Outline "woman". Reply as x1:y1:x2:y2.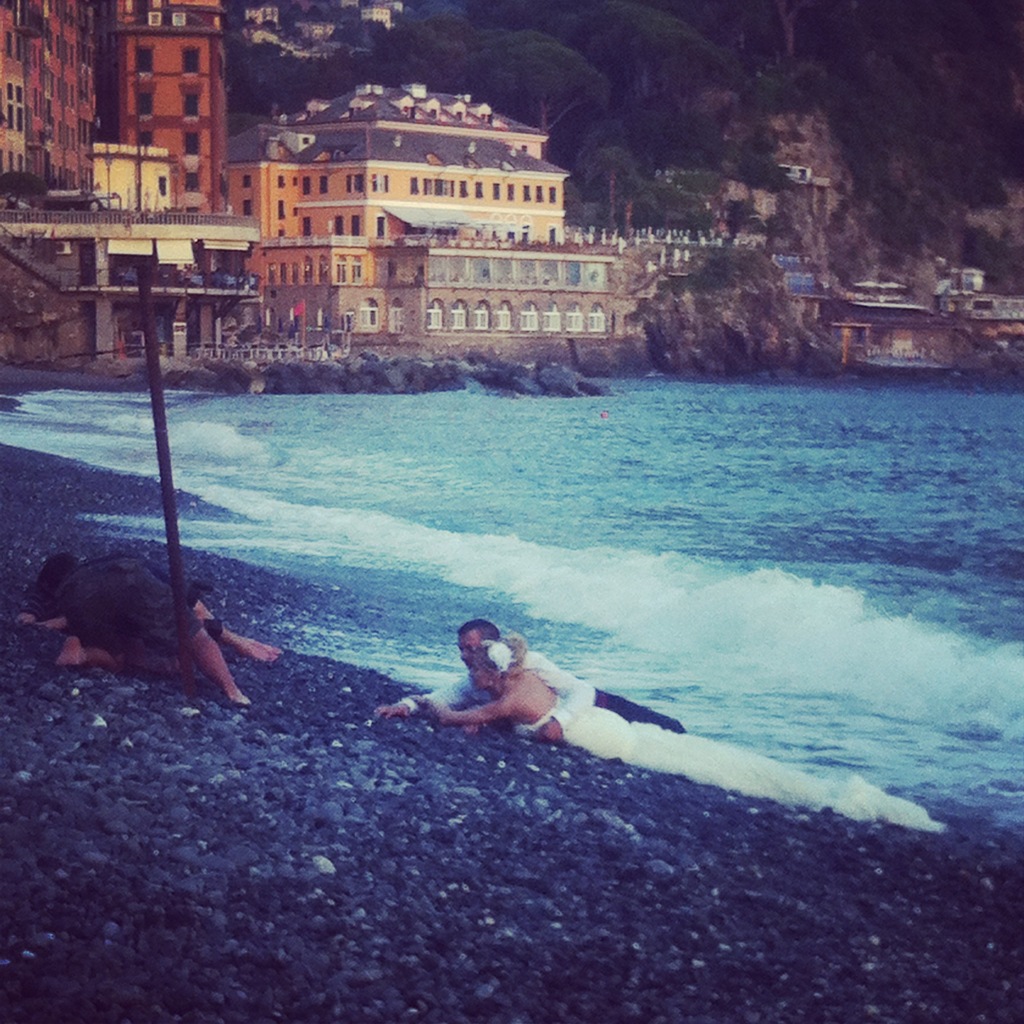
419:634:952:830.
